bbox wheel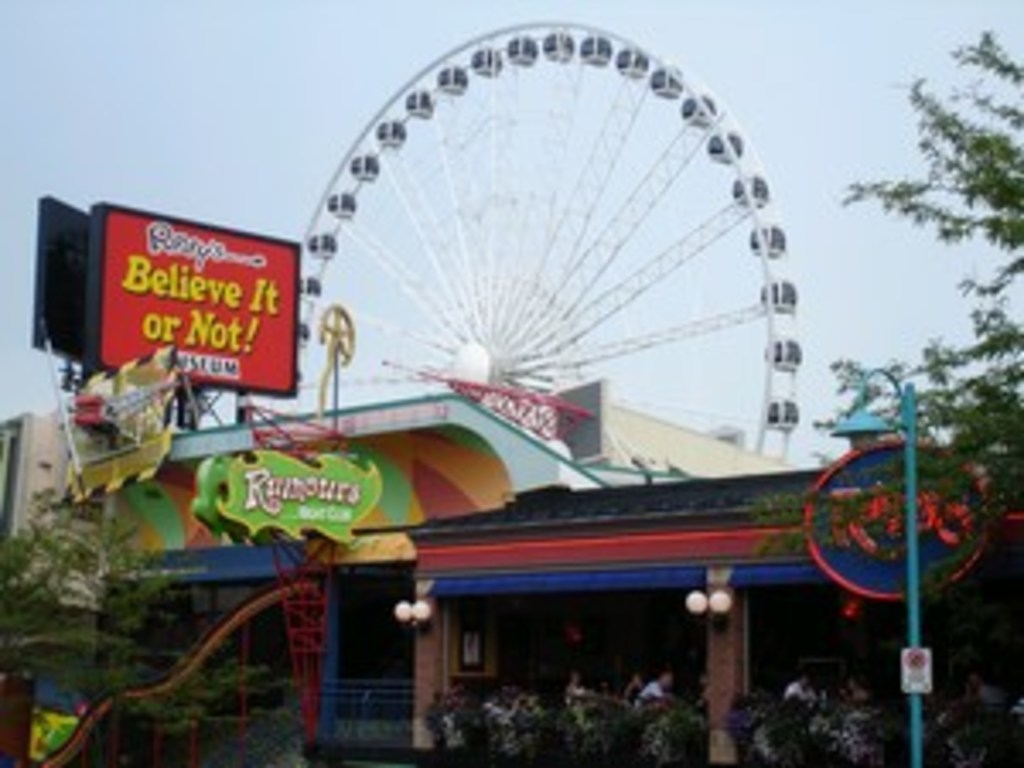
bbox(280, 0, 778, 580)
